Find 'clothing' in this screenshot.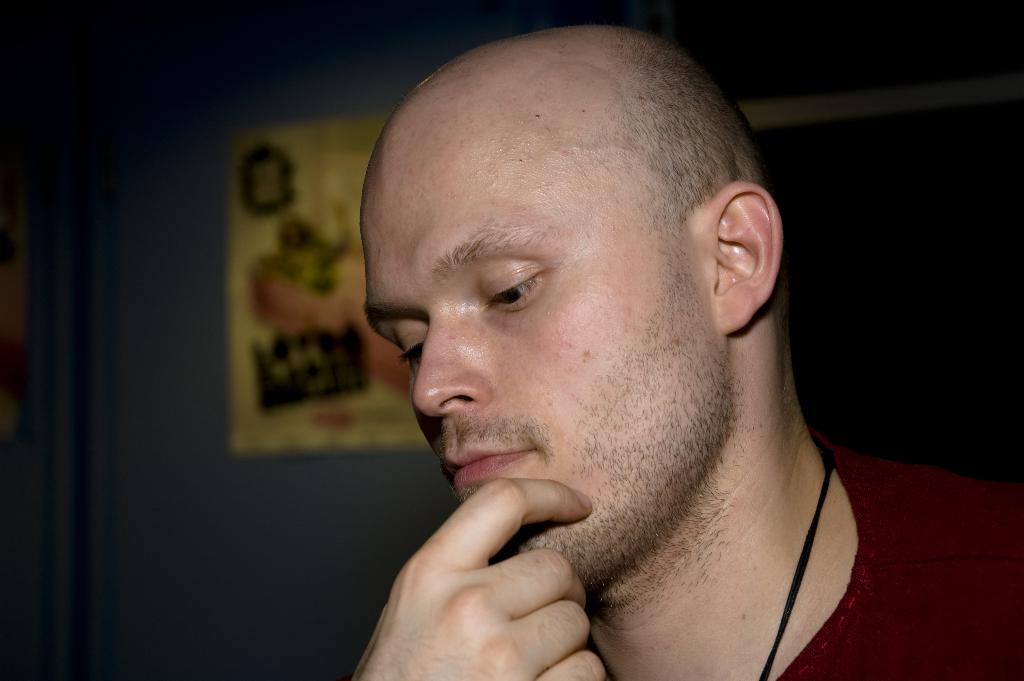
The bounding box for 'clothing' is bbox=(776, 423, 1023, 680).
